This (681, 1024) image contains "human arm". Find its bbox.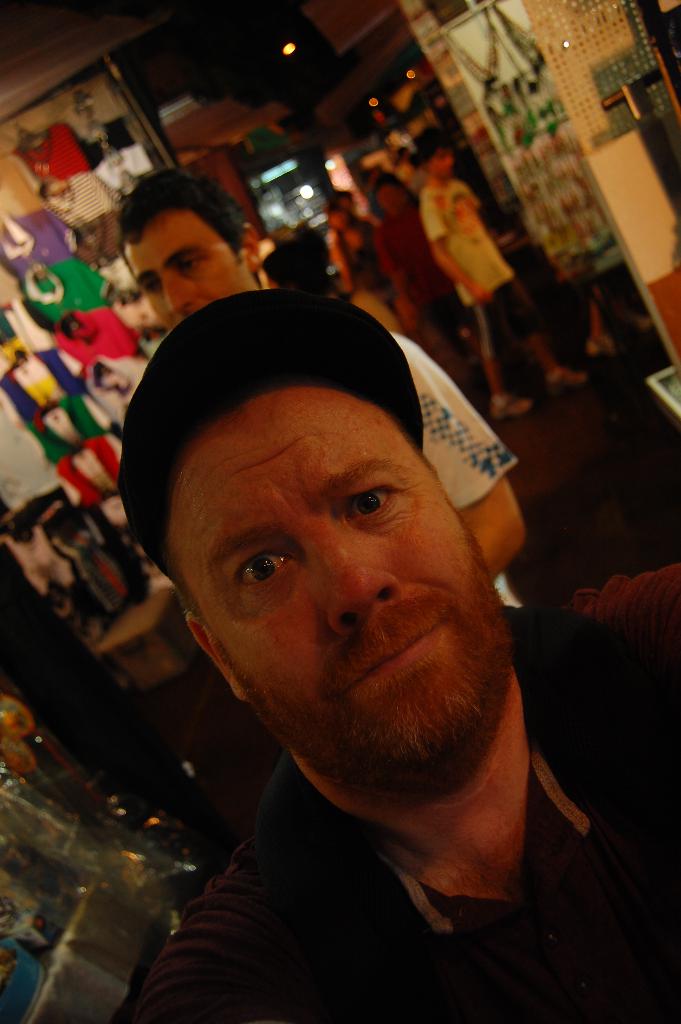
(420,208,490,302).
